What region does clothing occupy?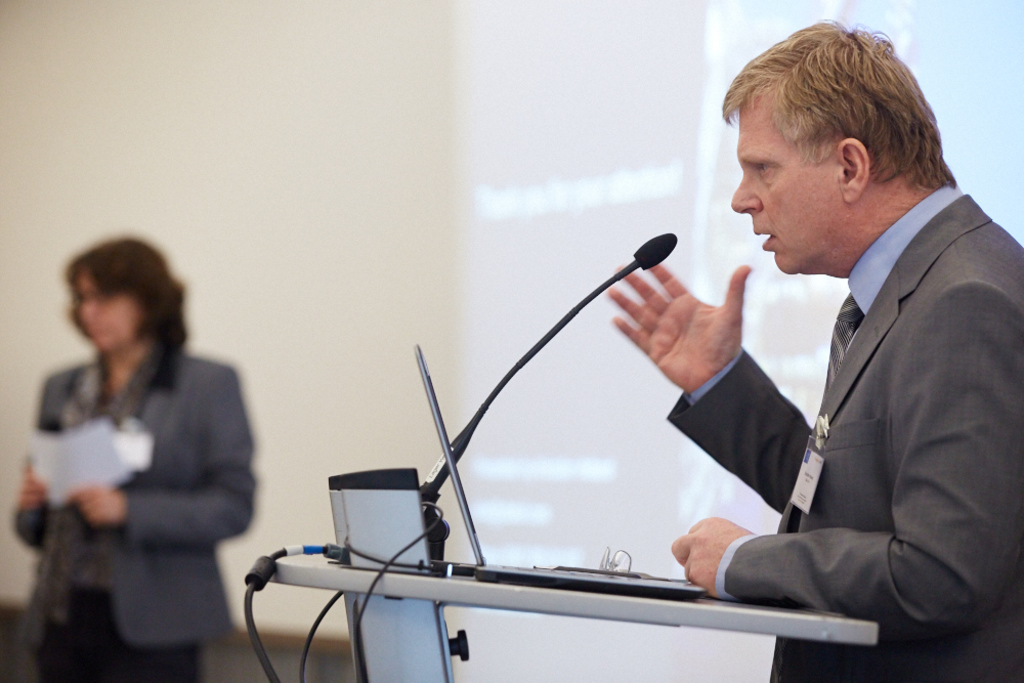
(left=664, top=178, right=1023, bottom=682).
